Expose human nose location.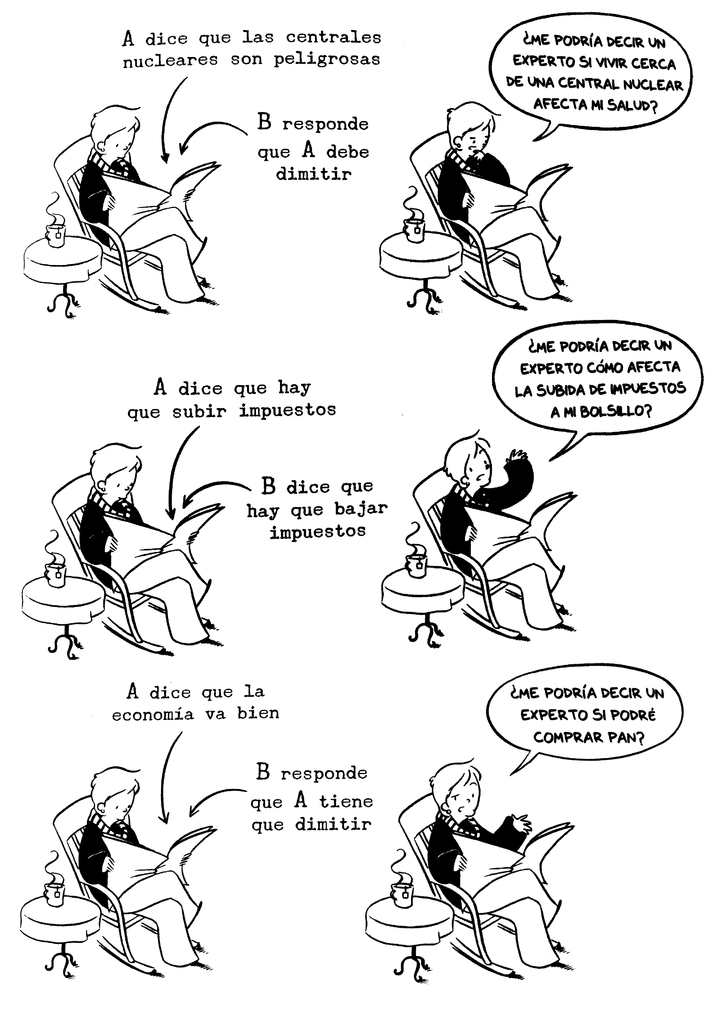
Exposed at (left=465, top=794, right=471, bottom=803).
